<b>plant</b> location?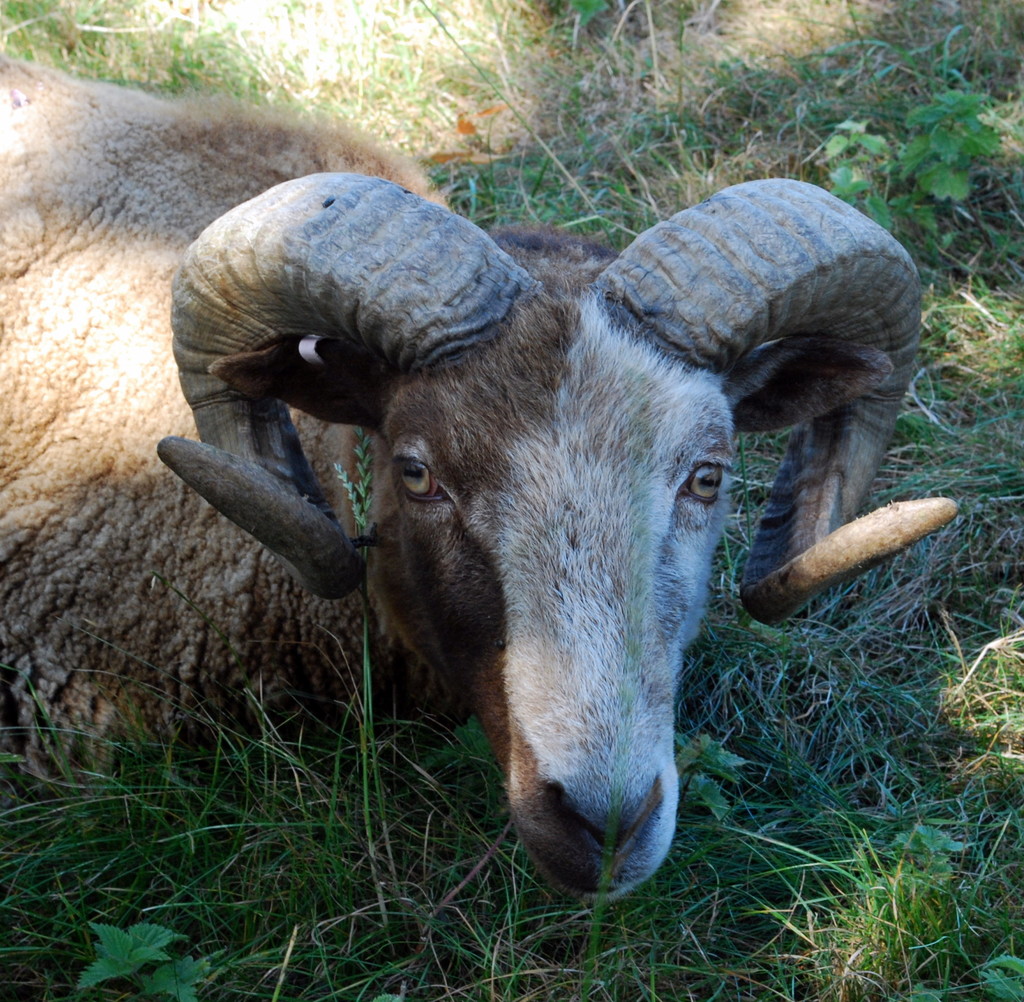
0/0/1023/247
